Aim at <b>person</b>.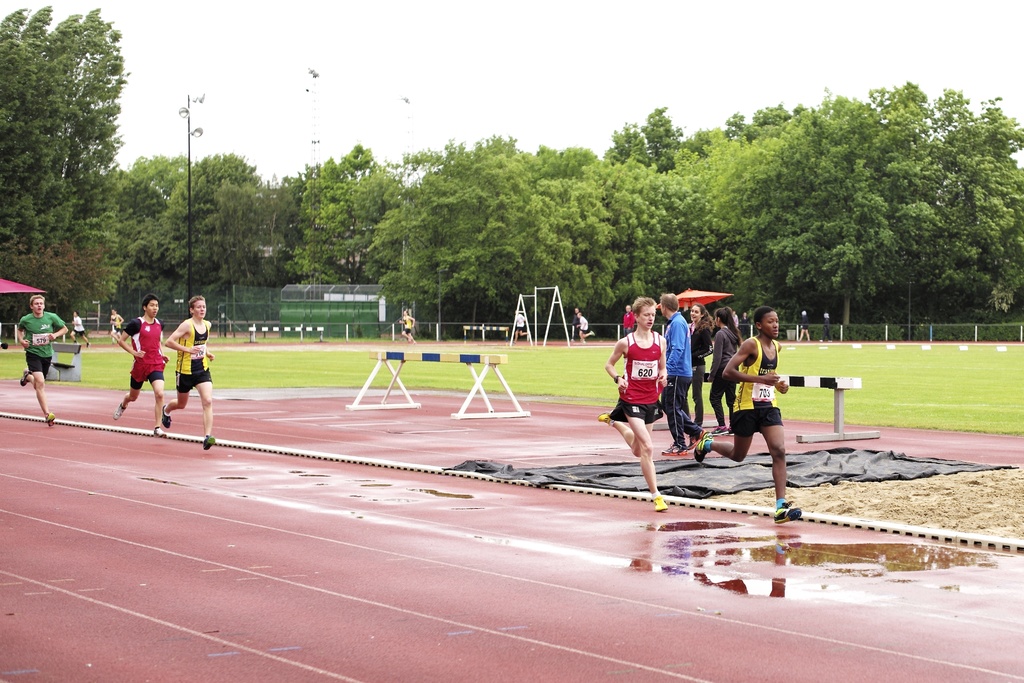
Aimed at left=14, top=293, right=72, bottom=429.
